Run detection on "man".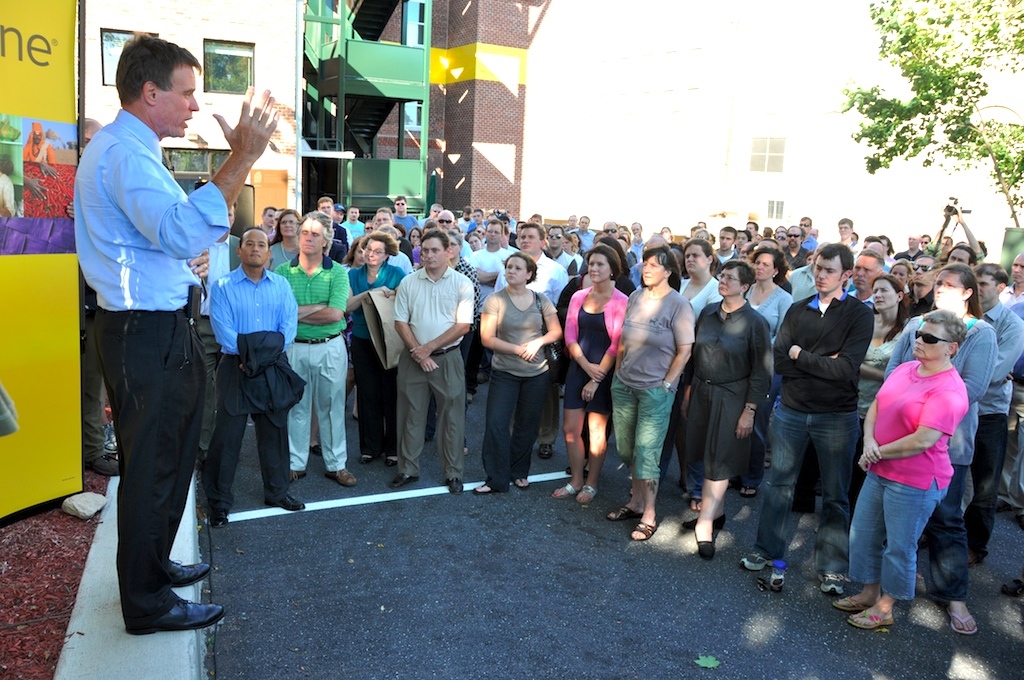
Result: l=800, t=219, r=818, b=245.
